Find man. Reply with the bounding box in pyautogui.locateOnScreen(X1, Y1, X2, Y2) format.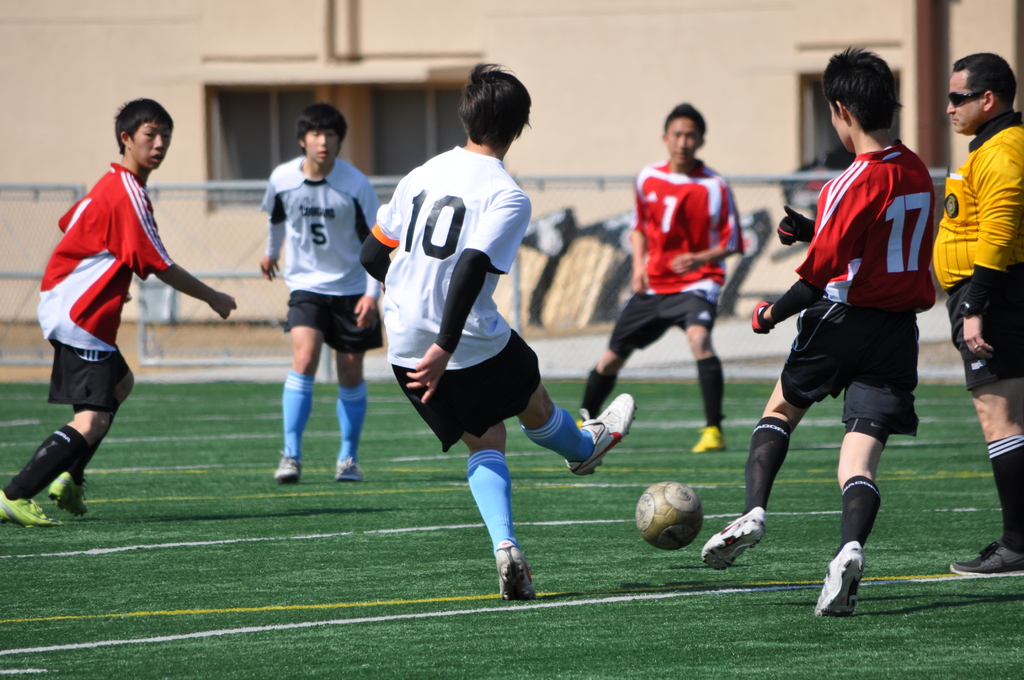
pyautogui.locateOnScreen(244, 106, 387, 482).
